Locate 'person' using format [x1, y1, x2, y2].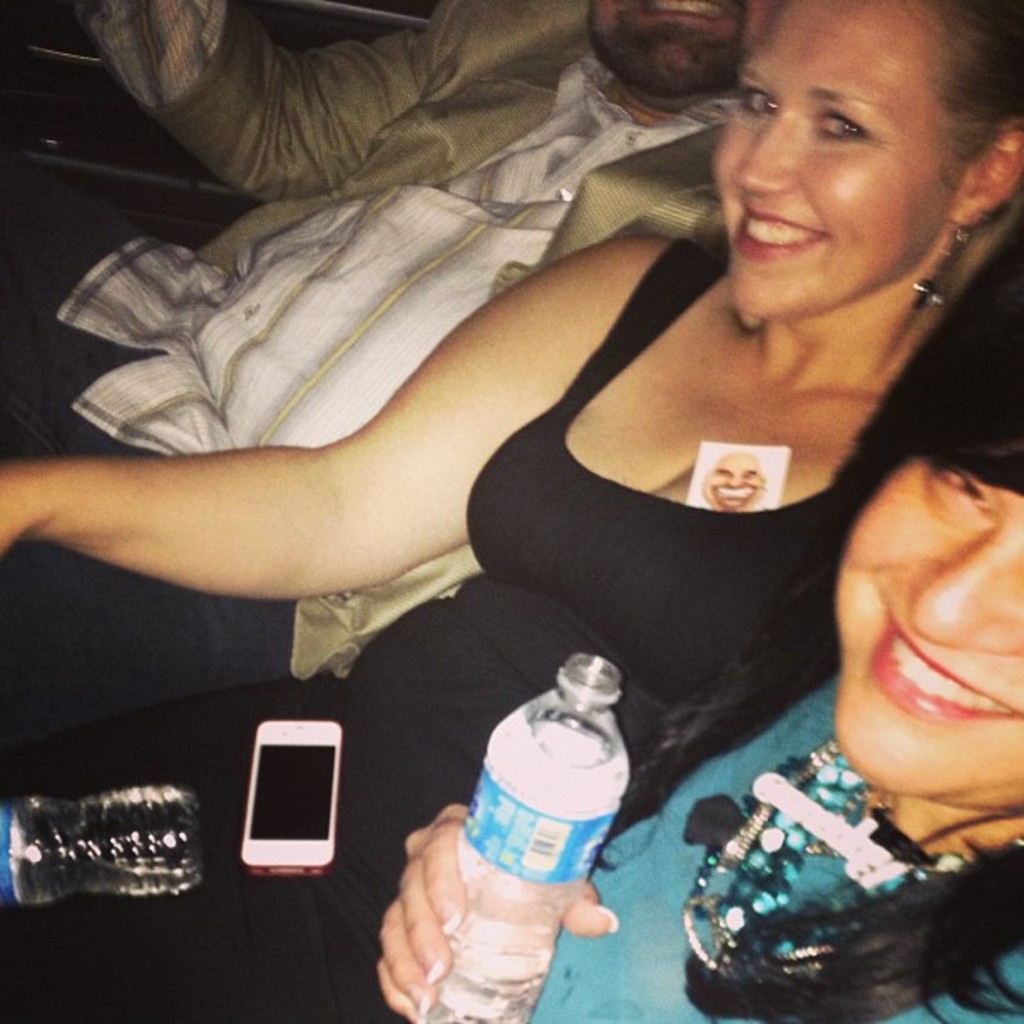
[0, 0, 1022, 1022].
